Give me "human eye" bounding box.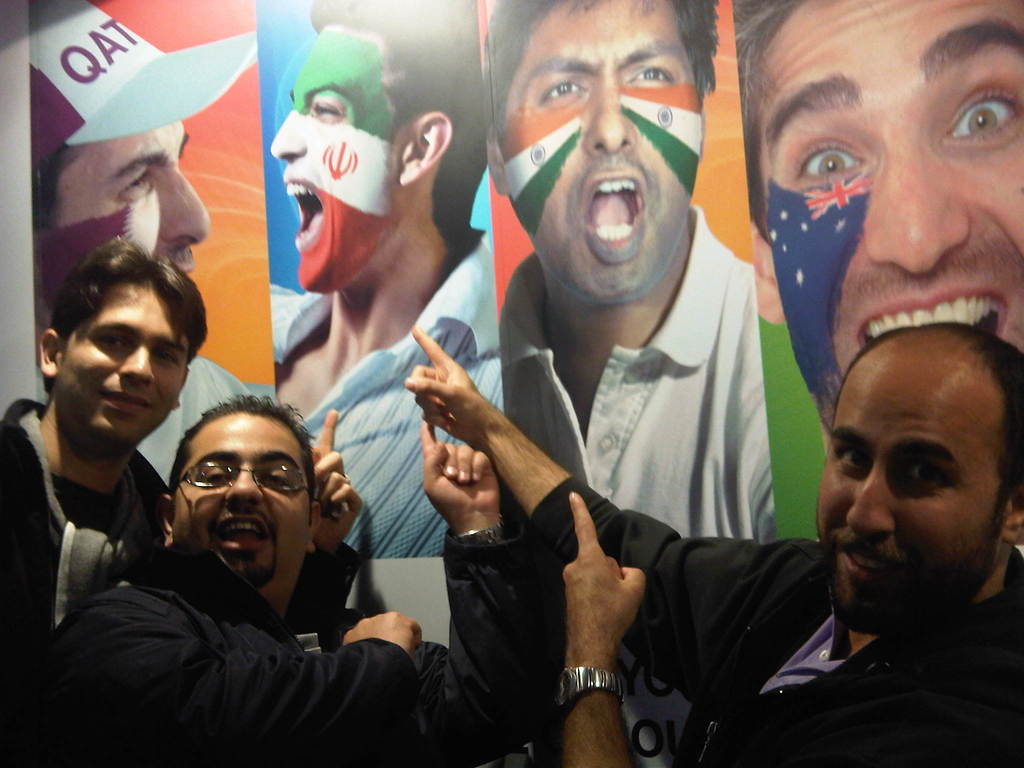
[left=149, top=348, right=178, bottom=365].
